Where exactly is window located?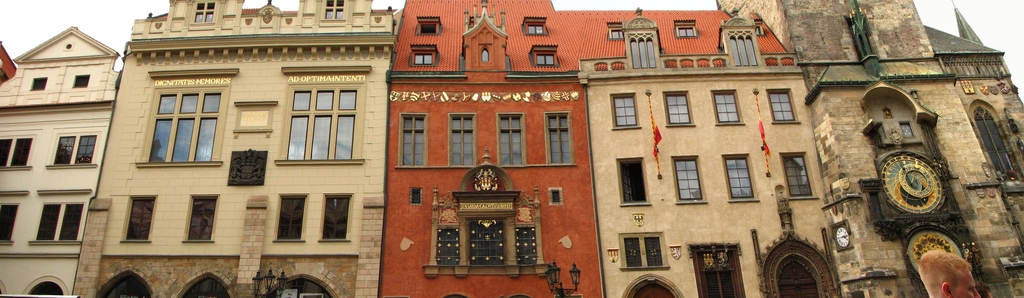
Its bounding box is [676, 150, 703, 211].
